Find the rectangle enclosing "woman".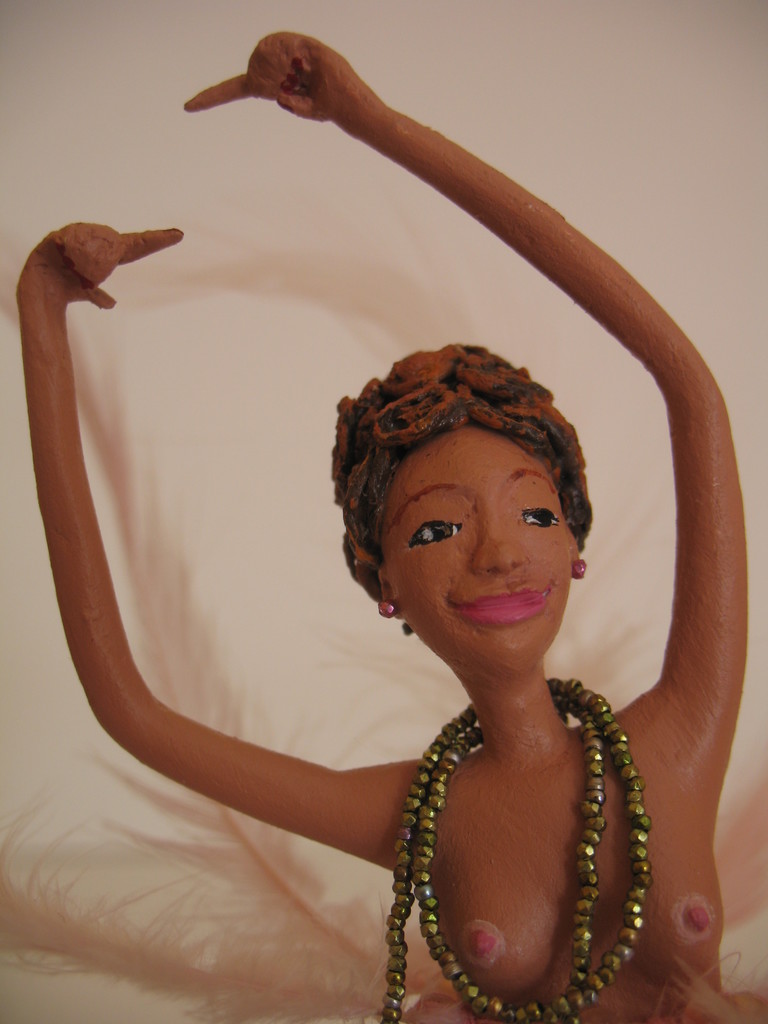
select_region(16, 28, 747, 1023).
